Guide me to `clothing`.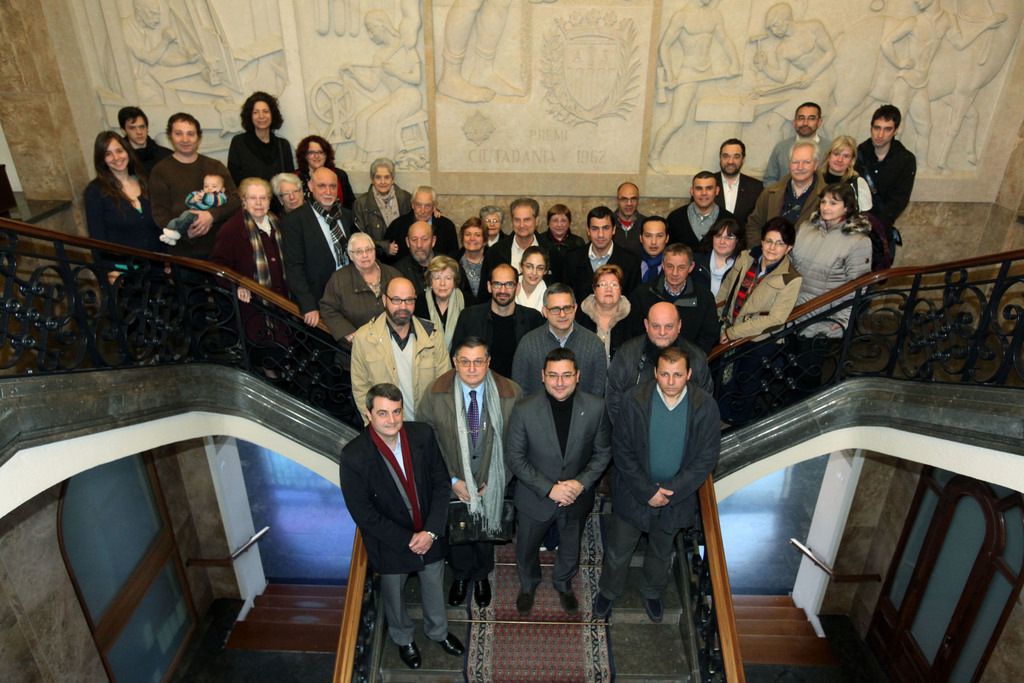
Guidance: bbox=[638, 271, 733, 363].
